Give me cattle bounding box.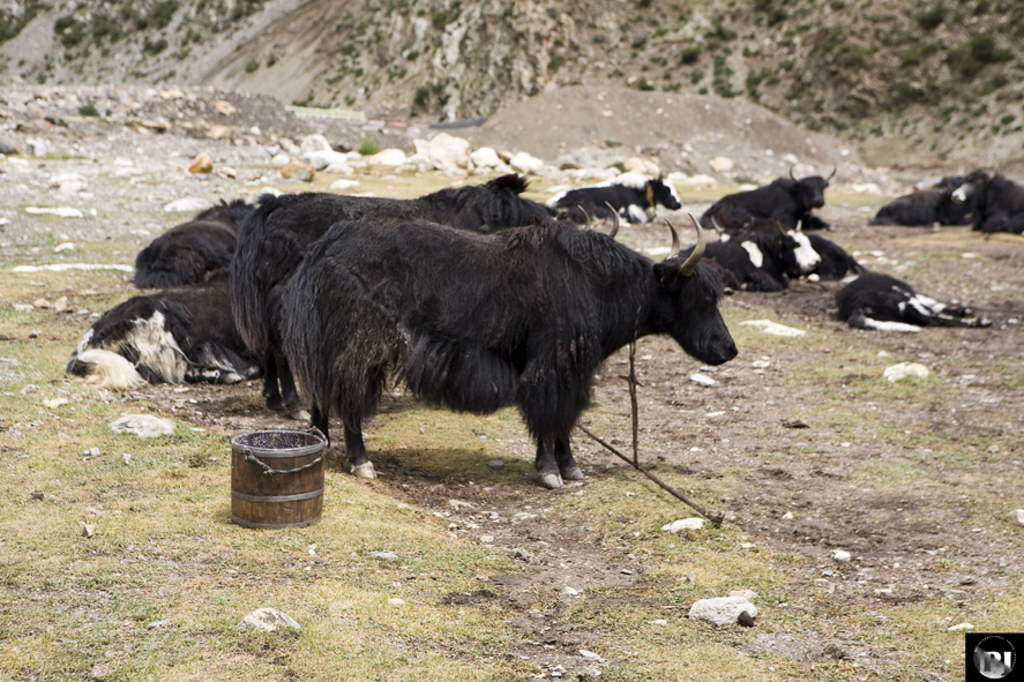
[229, 190, 623, 426].
